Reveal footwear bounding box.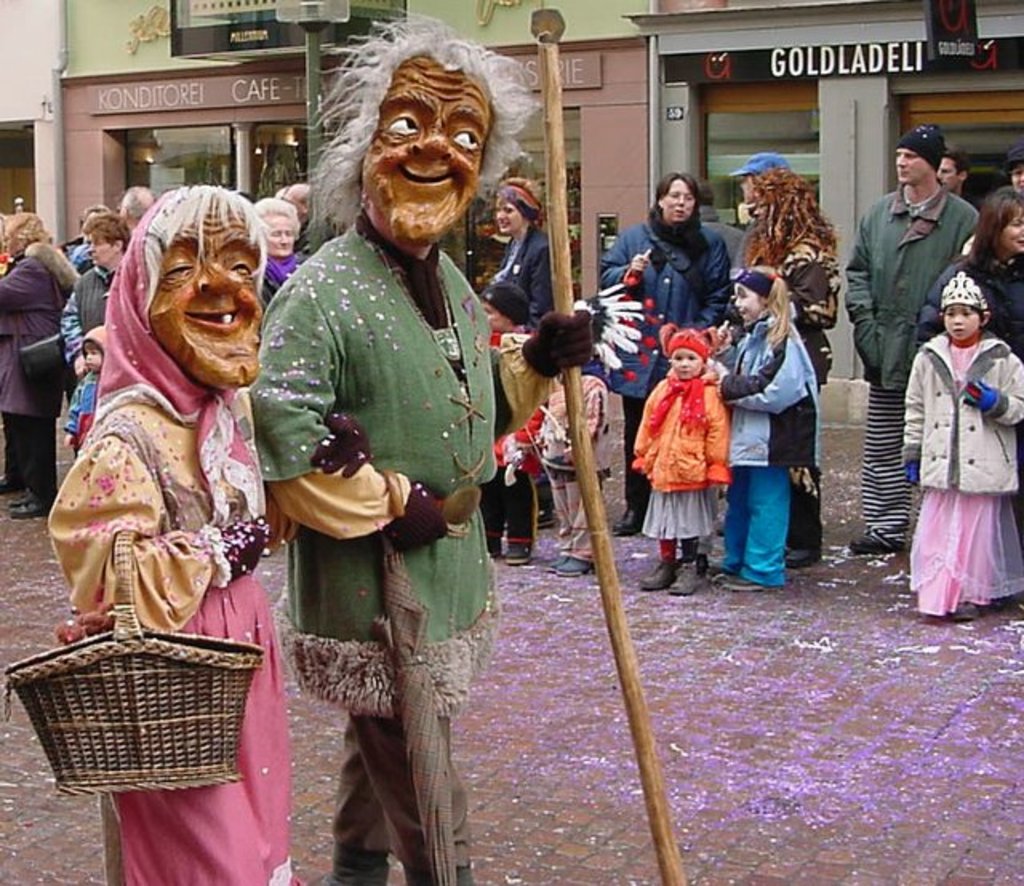
Revealed: (left=666, top=565, right=702, bottom=597).
